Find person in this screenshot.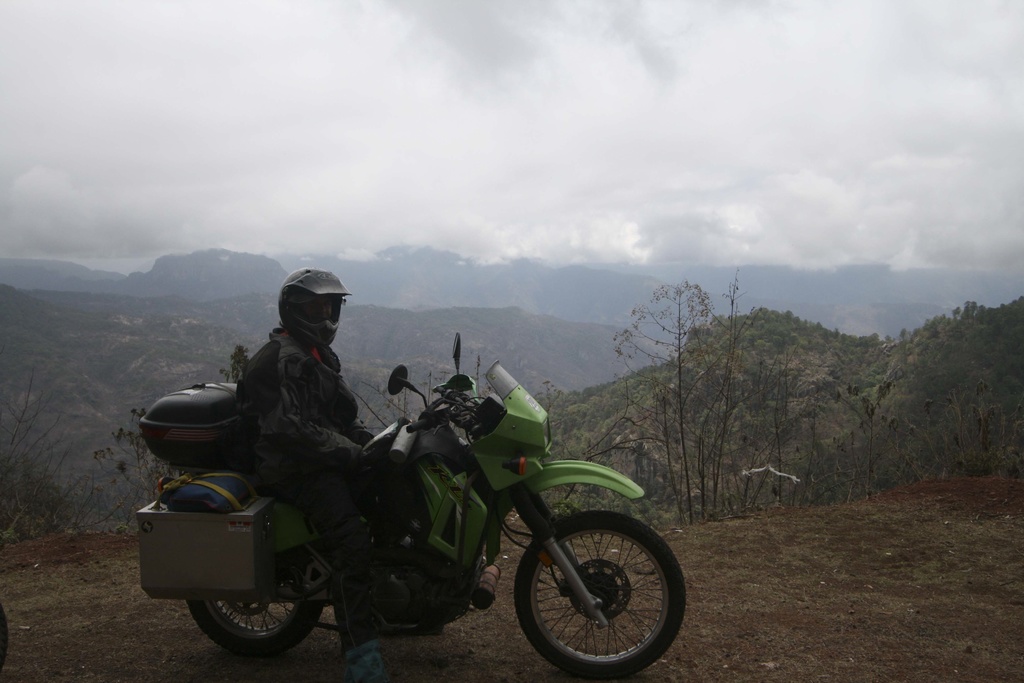
The bounding box for person is box=[225, 266, 376, 682].
